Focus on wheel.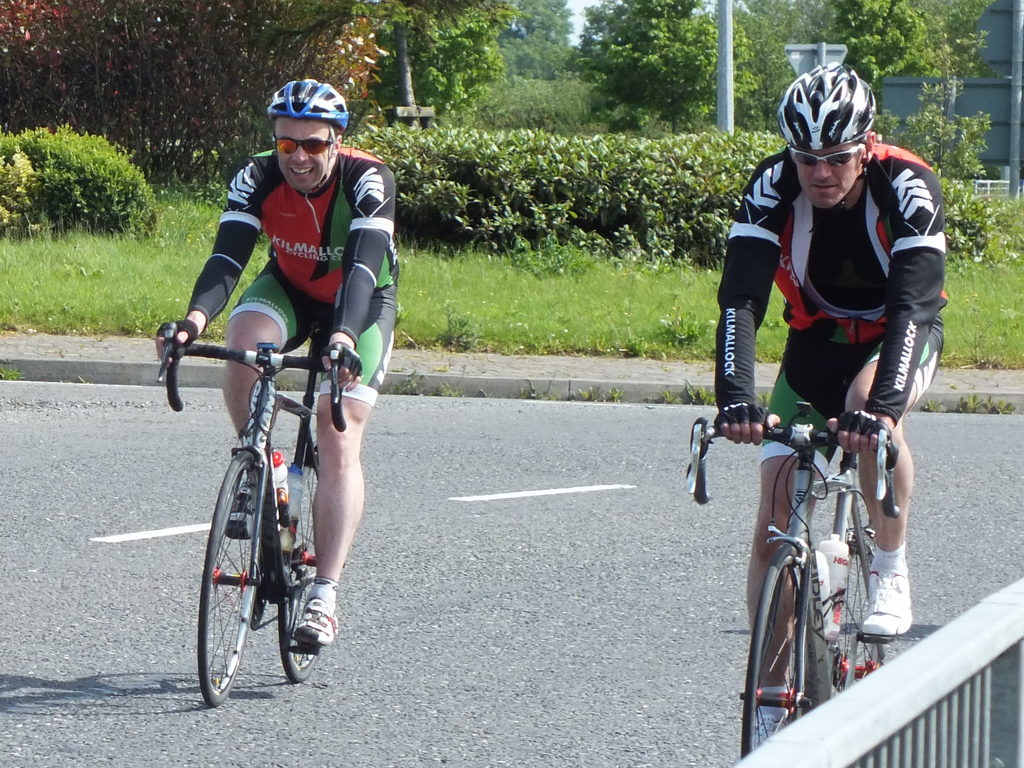
Focused at l=276, t=445, r=318, b=689.
